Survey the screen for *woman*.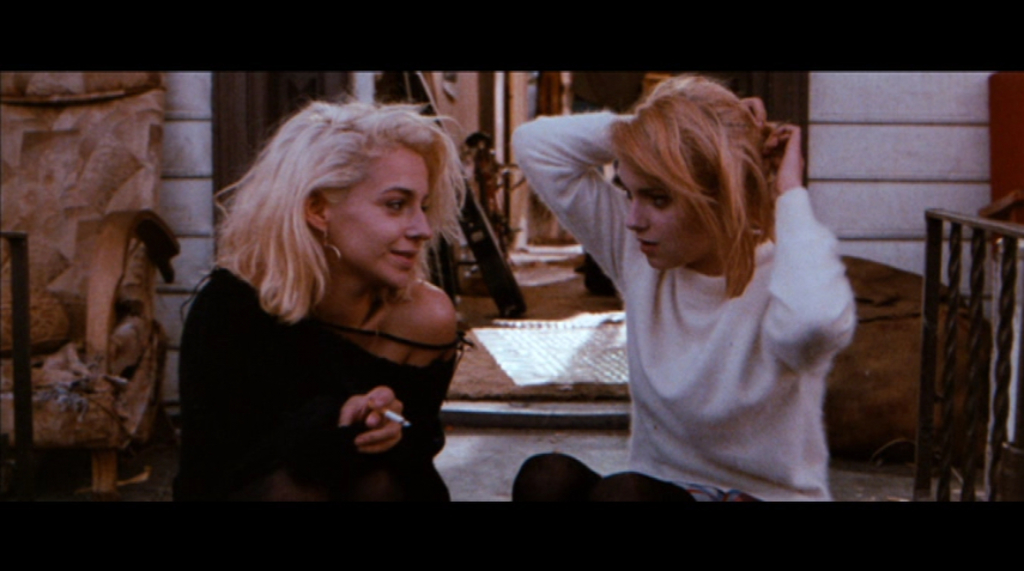
Survey found: 175 96 471 503.
